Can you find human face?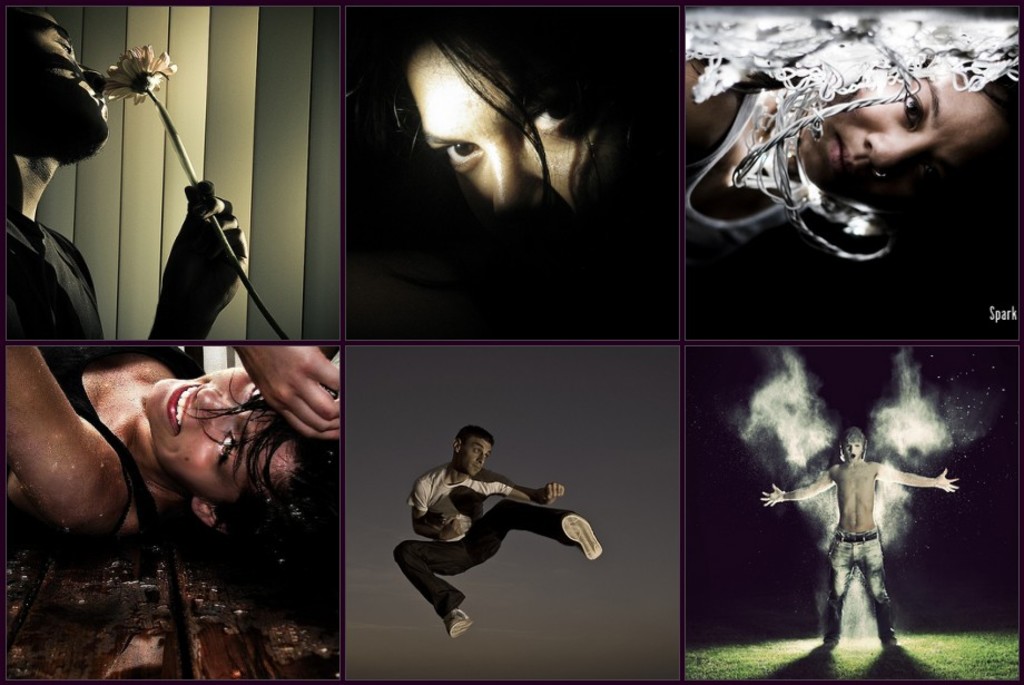
Yes, bounding box: 798:66:1010:212.
